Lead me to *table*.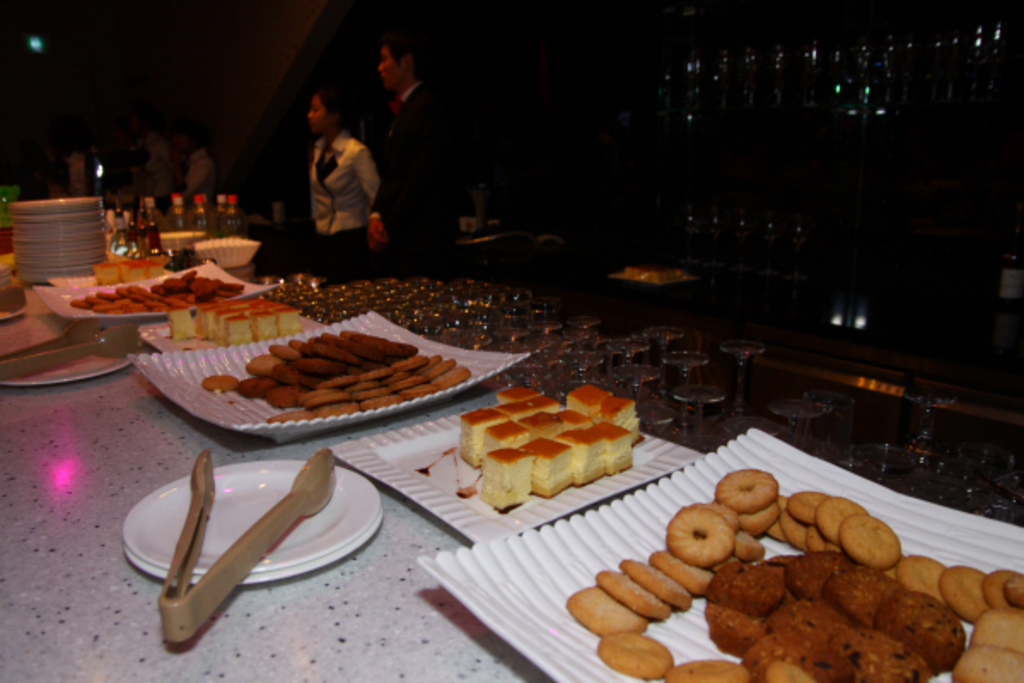
Lead to (x1=0, y1=280, x2=1022, y2=681).
